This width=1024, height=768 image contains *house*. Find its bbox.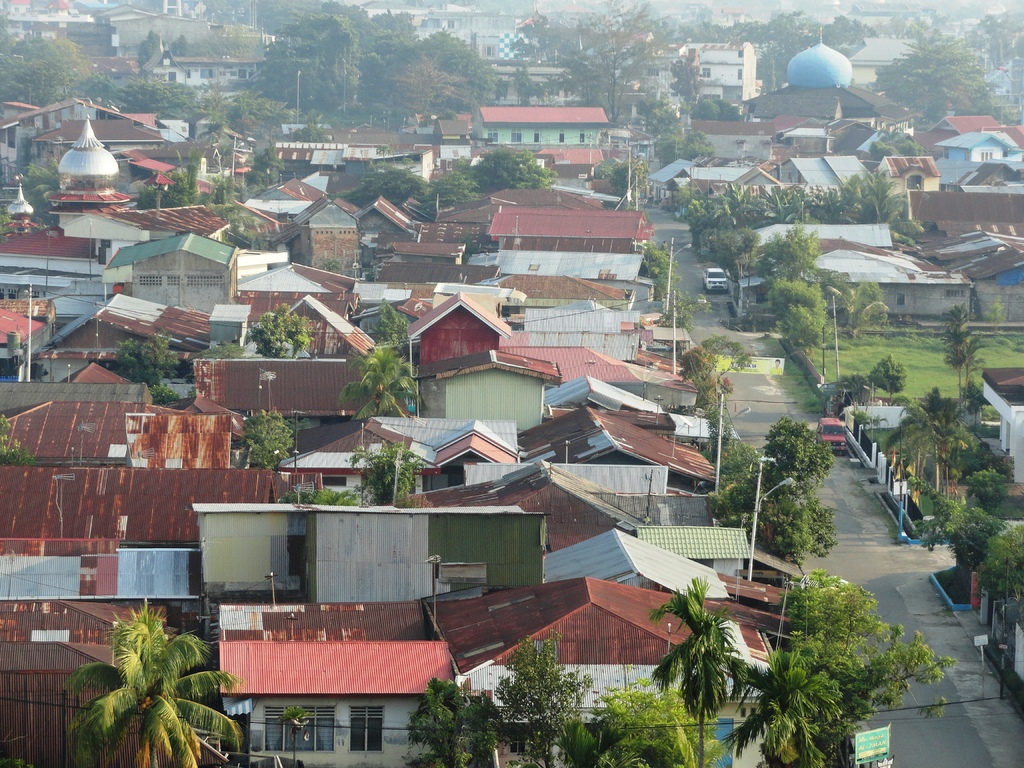
pyautogui.locateOnScreen(737, 241, 972, 323).
